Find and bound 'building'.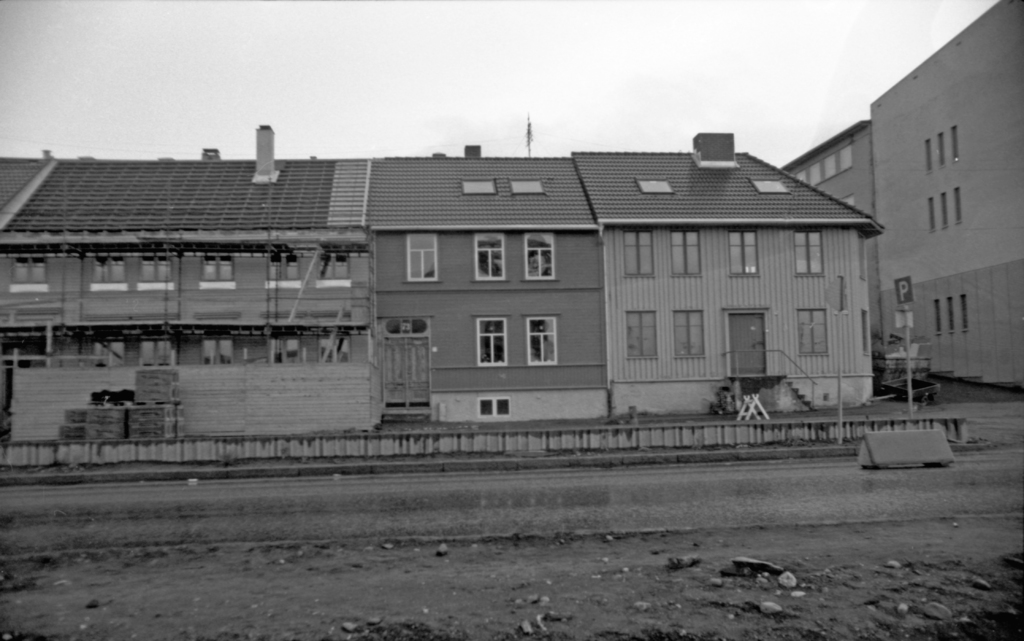
Bound: (x1=870, y1=2, x2=1023, y2=381).
